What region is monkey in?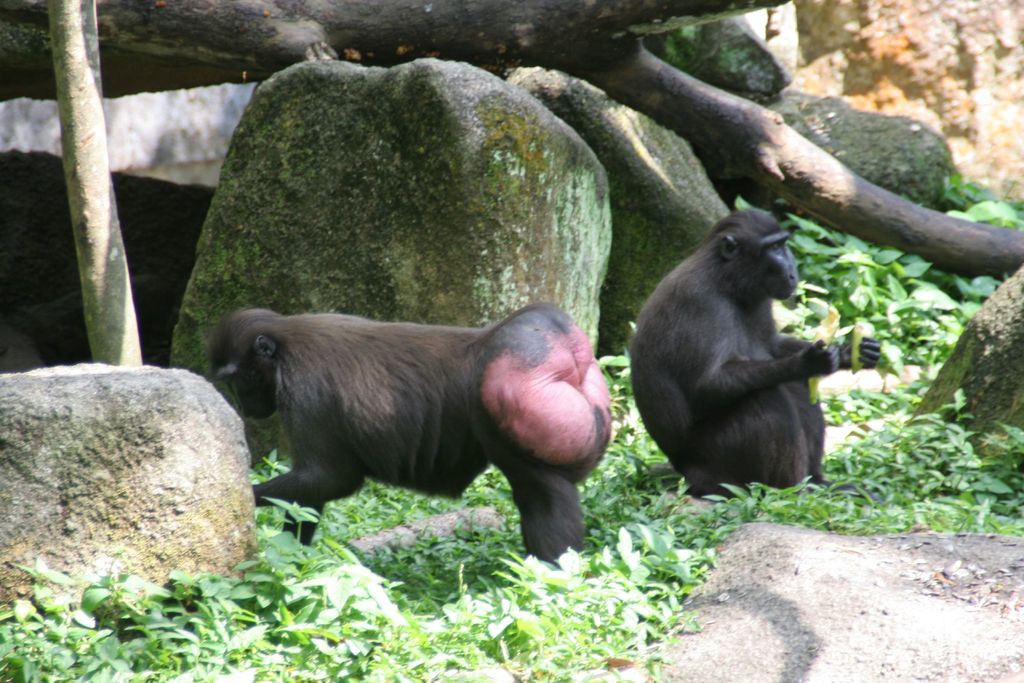
region(634, 202, 856, 513).
